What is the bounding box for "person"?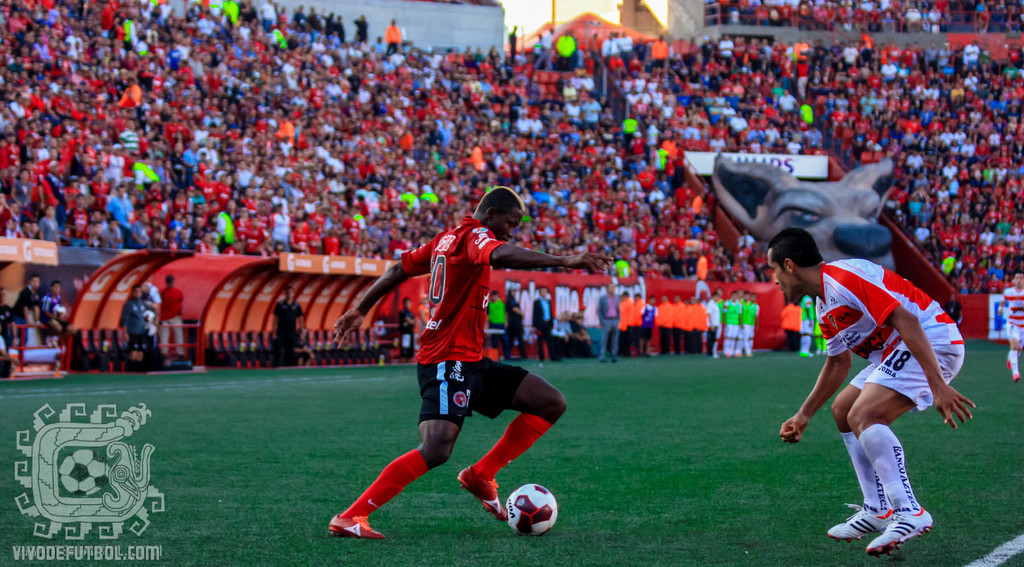
<region>587, 287, 627, 365</region>.
